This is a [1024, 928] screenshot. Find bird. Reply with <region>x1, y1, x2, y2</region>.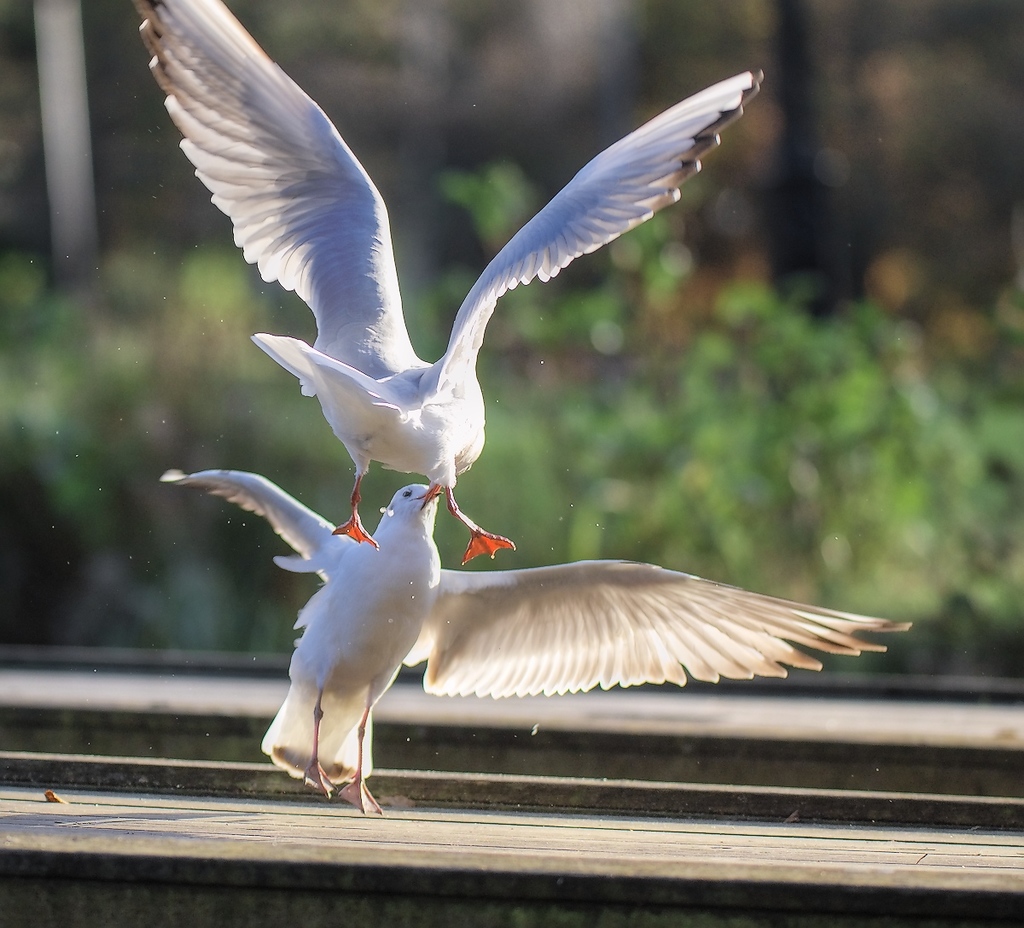
<region>153, 467, 913, 824</region>.
